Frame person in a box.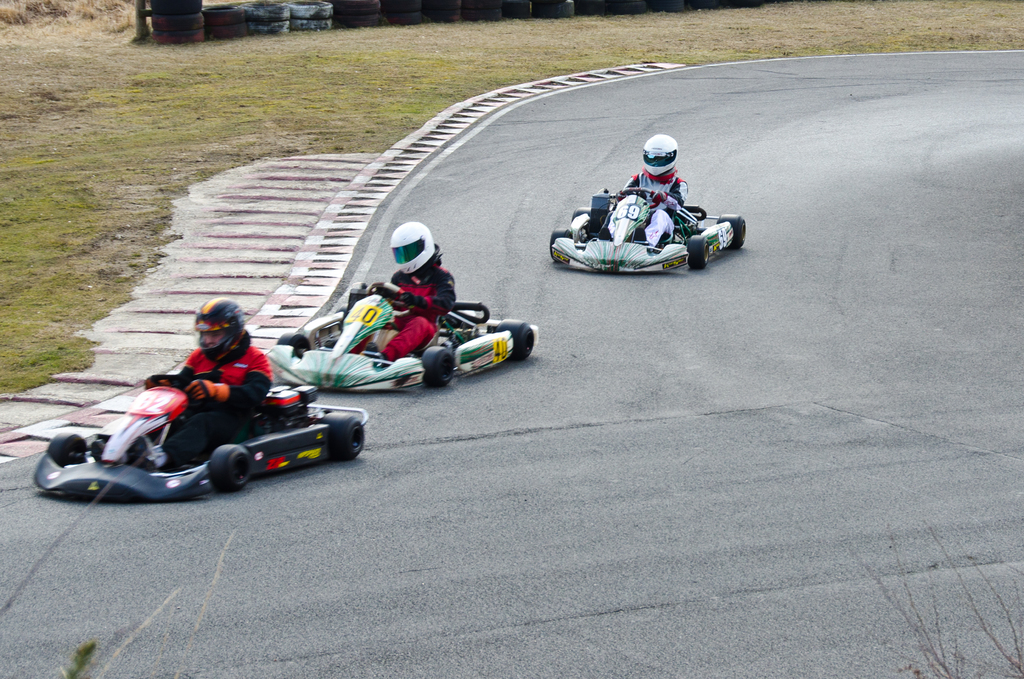
336 222 461 362.
